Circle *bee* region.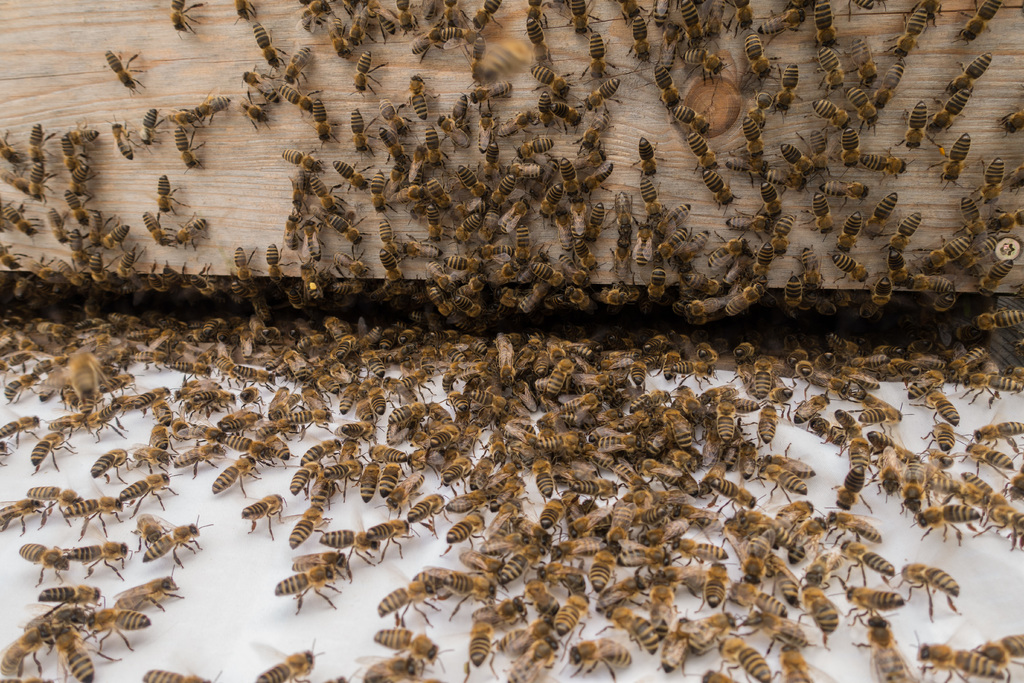
Region: (540,91,557,136).
